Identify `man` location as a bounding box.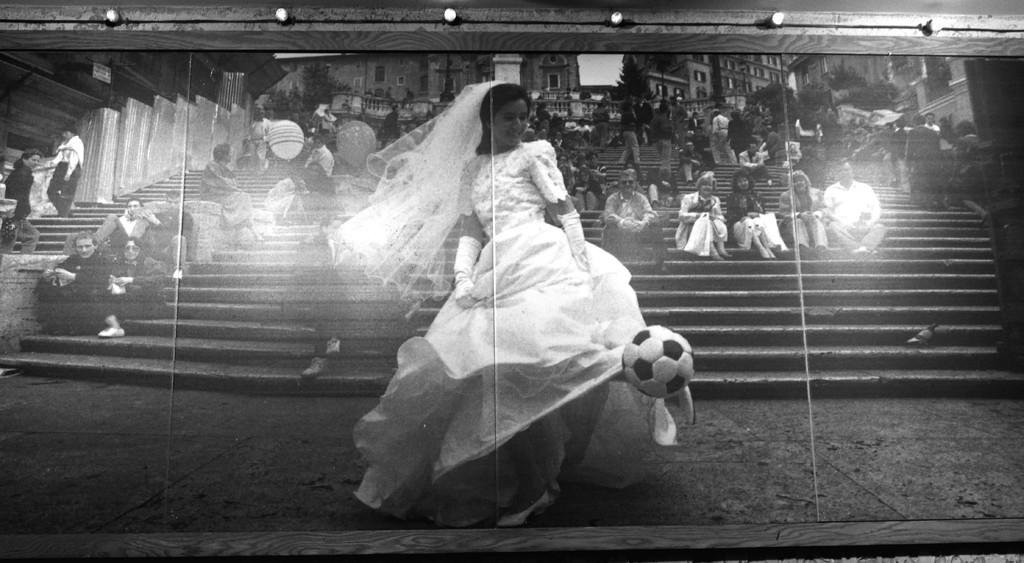
bbox(604, 167, 669, 273).
